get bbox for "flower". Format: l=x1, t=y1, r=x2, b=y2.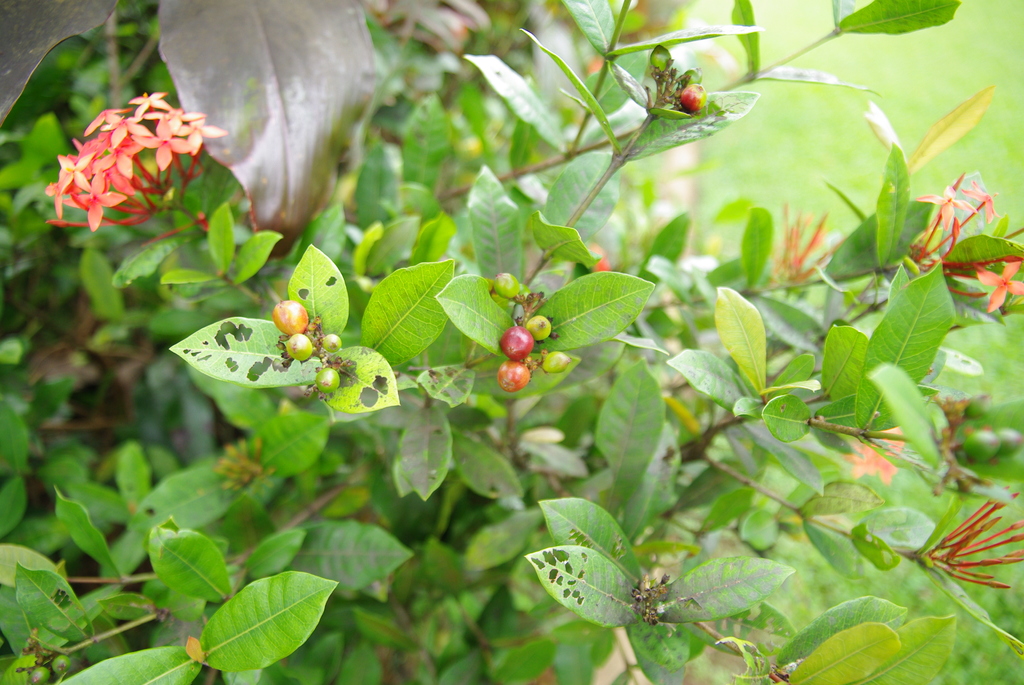
l=943, t=253, r=1022, b=311.
